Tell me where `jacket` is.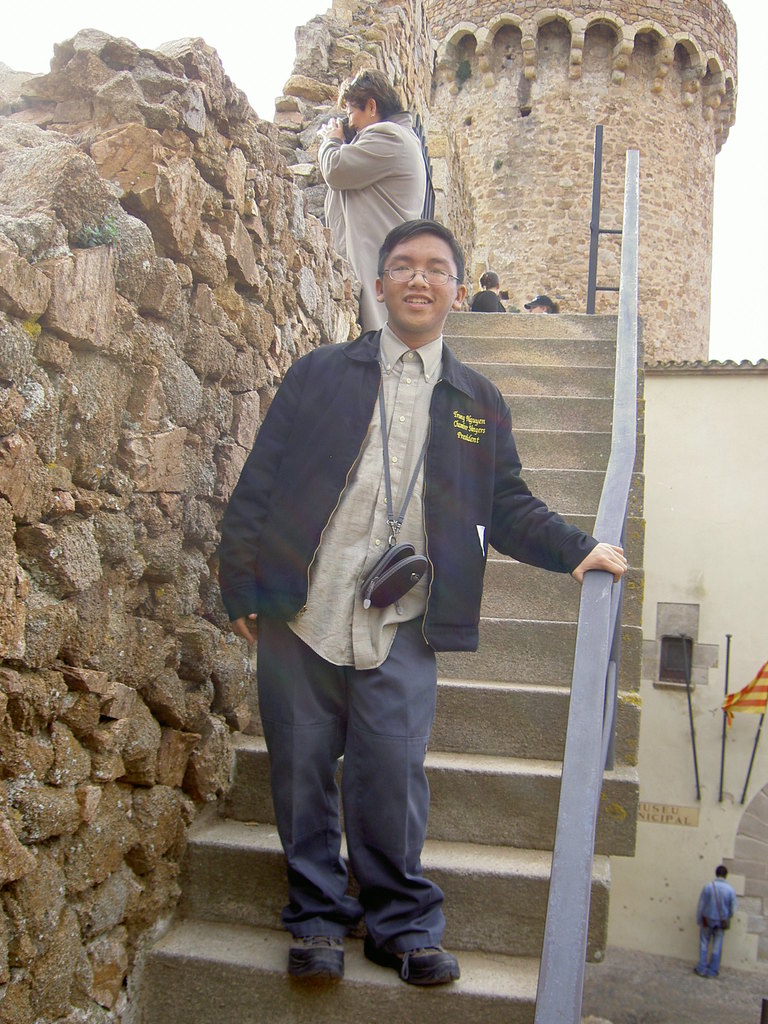
`jacket` is at (317, 109, 436, 337).
